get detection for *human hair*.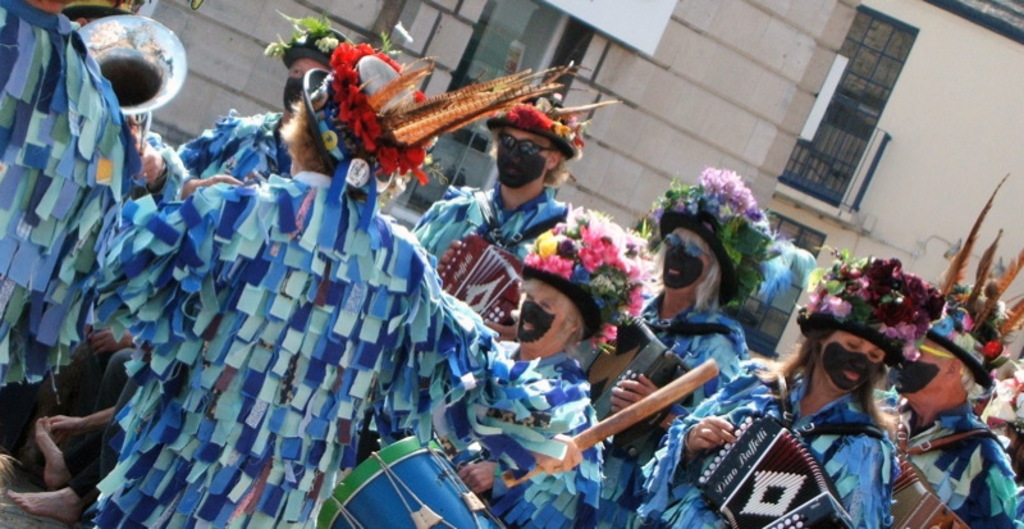
Detection: 278/97/335/178.
